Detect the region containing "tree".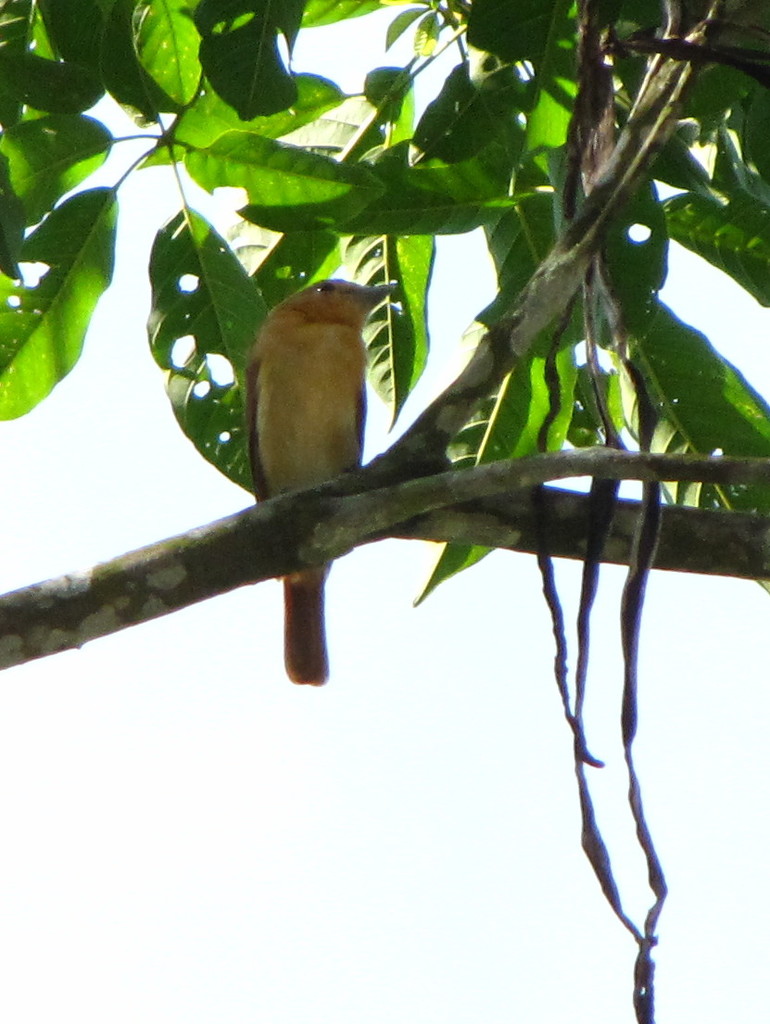
{"left": 23, "top": 0, "right": 769, "bottom": 889}.
